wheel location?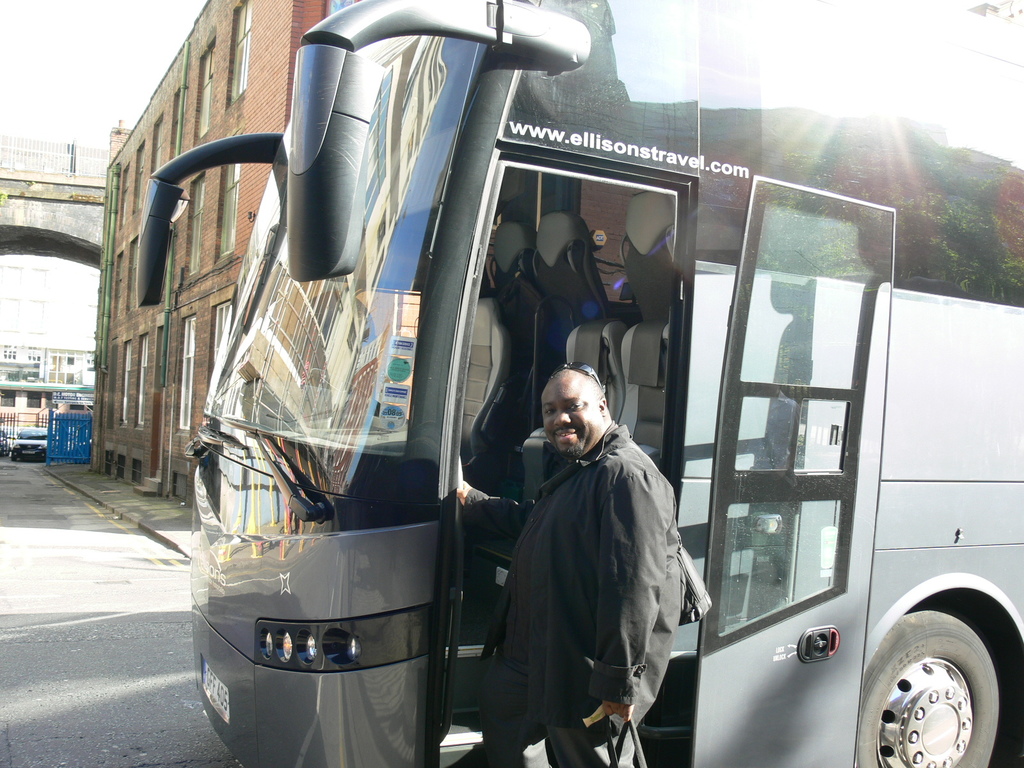
left=869, top=605, right=998, bottom=767
